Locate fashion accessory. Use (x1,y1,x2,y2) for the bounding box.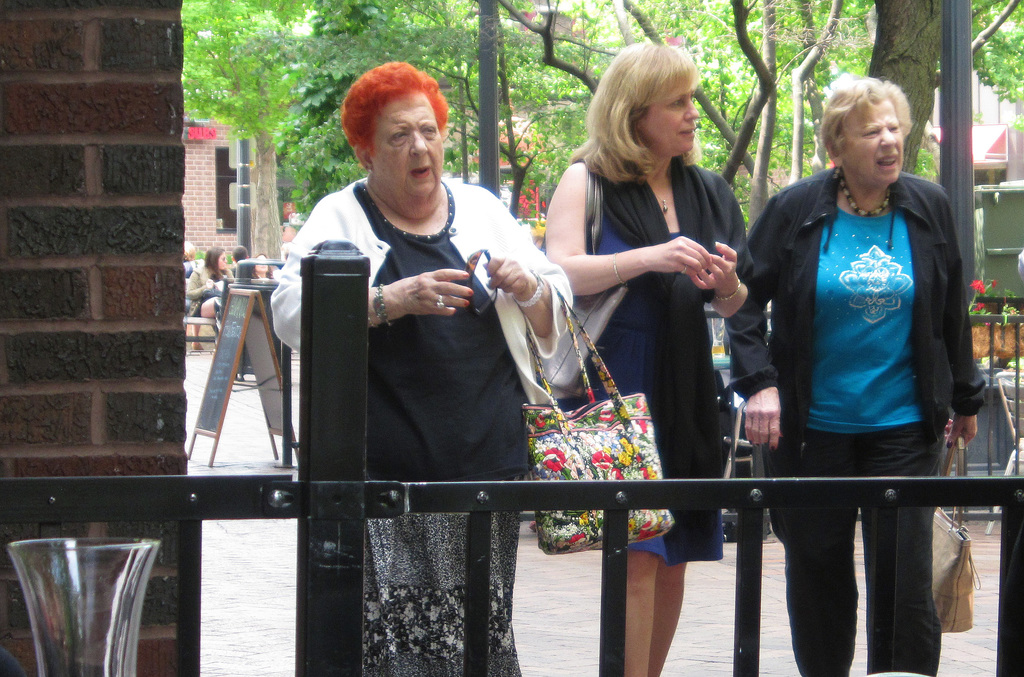
(838,168,895,222).
